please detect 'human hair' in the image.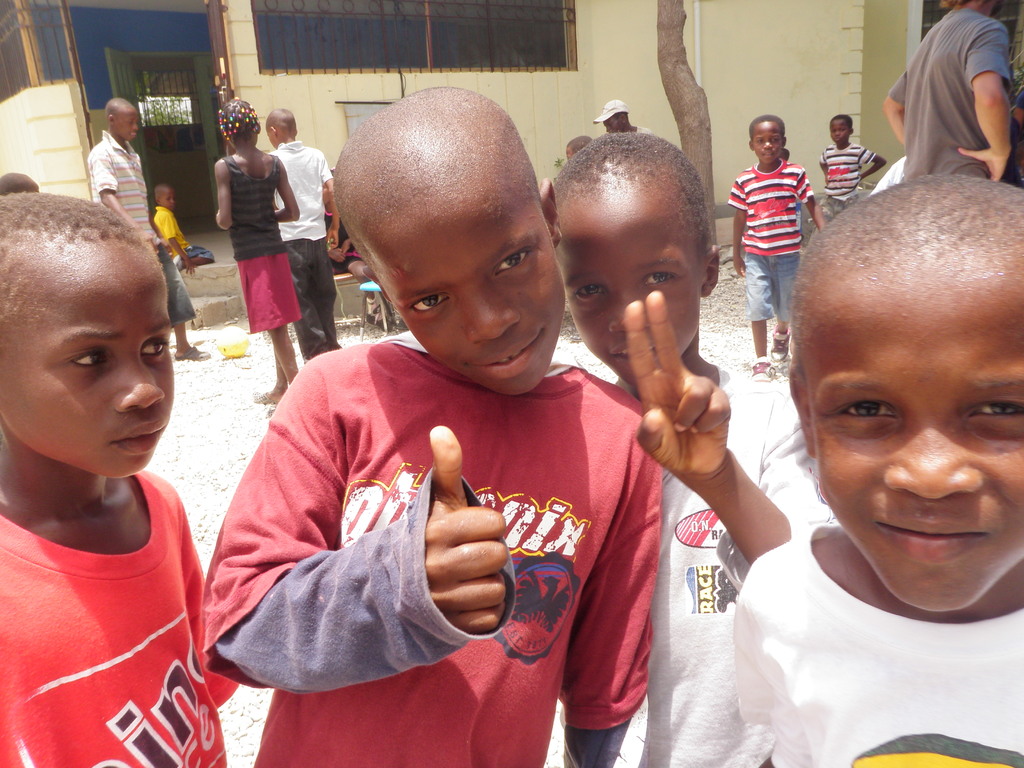
613/112/628/122.
